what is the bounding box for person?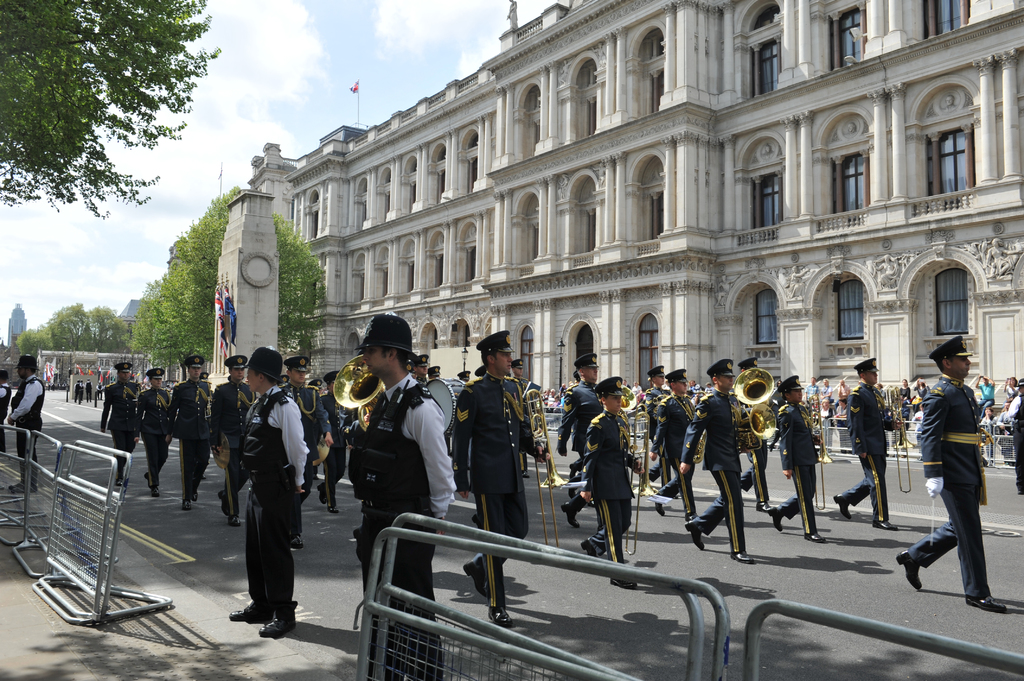
box(509, 356, 537, 472).
